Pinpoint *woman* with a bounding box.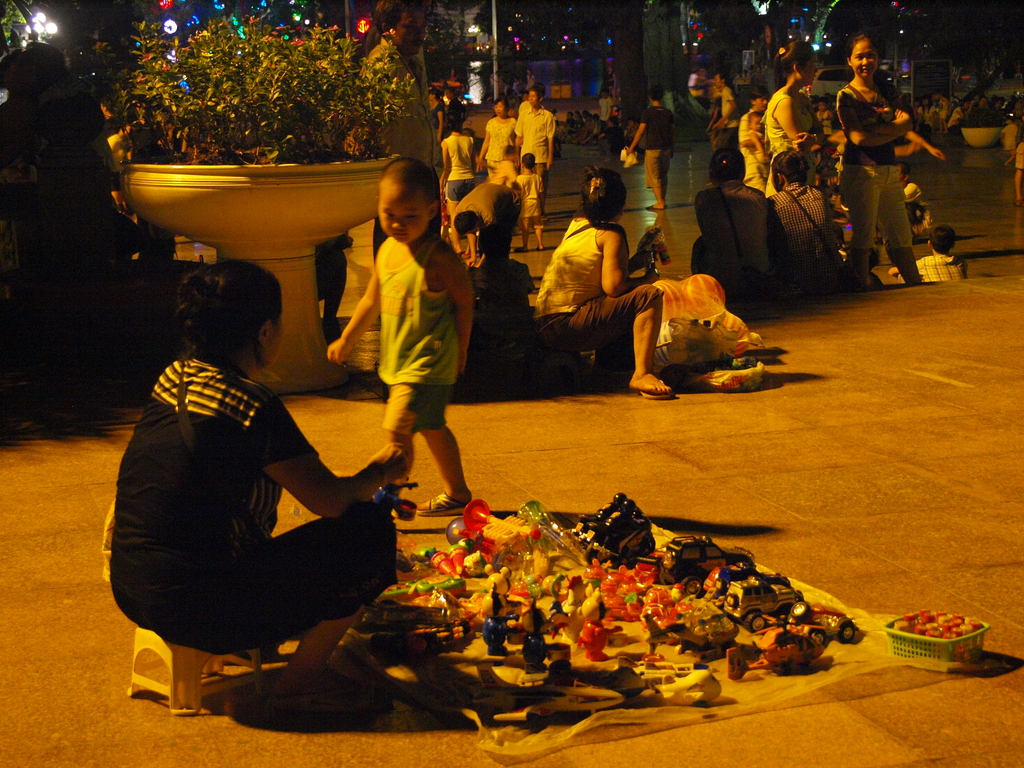
711, 72, 741, 148.
